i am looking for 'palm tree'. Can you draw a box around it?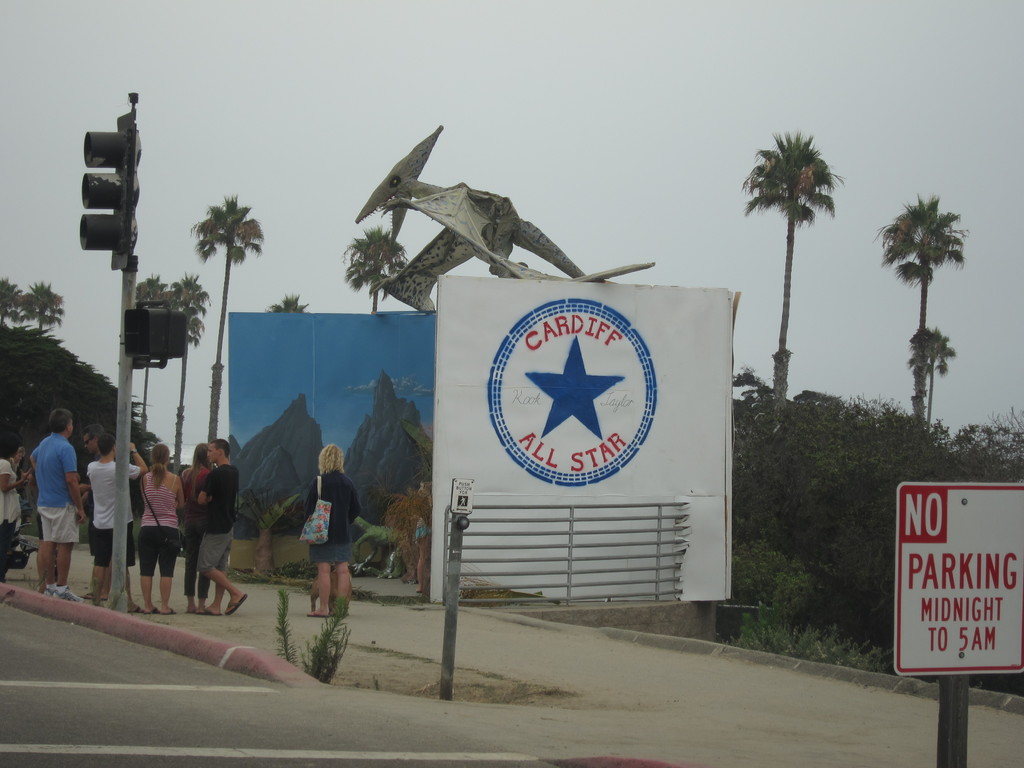
Sure, the bounding box is {"left": 903, "top": 328, "right": 957, "bottom": 433}.
